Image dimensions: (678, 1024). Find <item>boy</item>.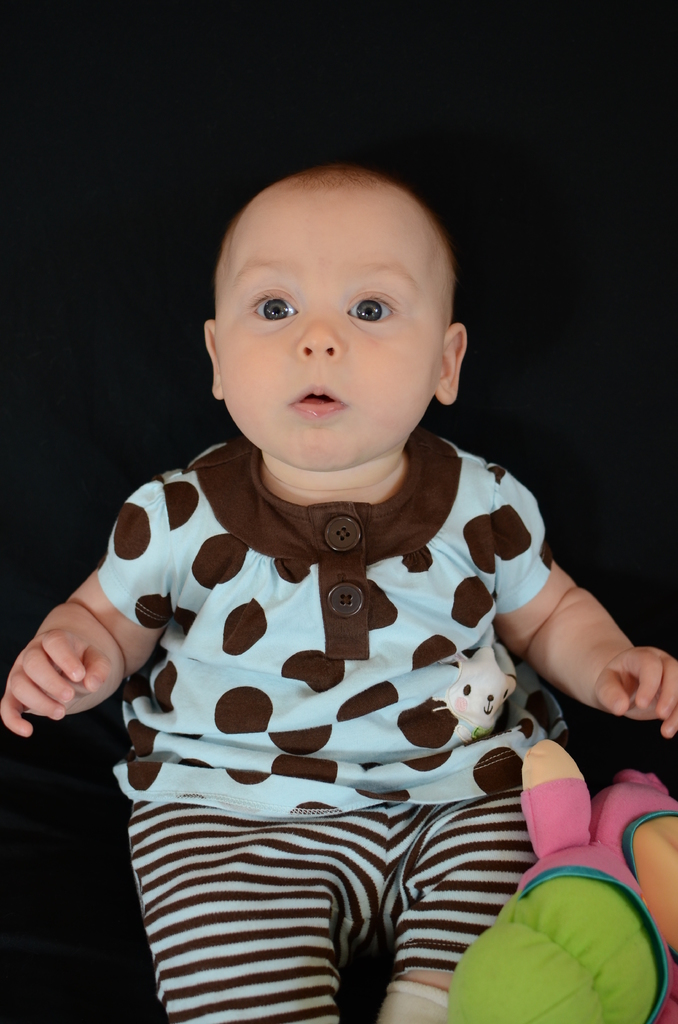
56:179:607:991.
